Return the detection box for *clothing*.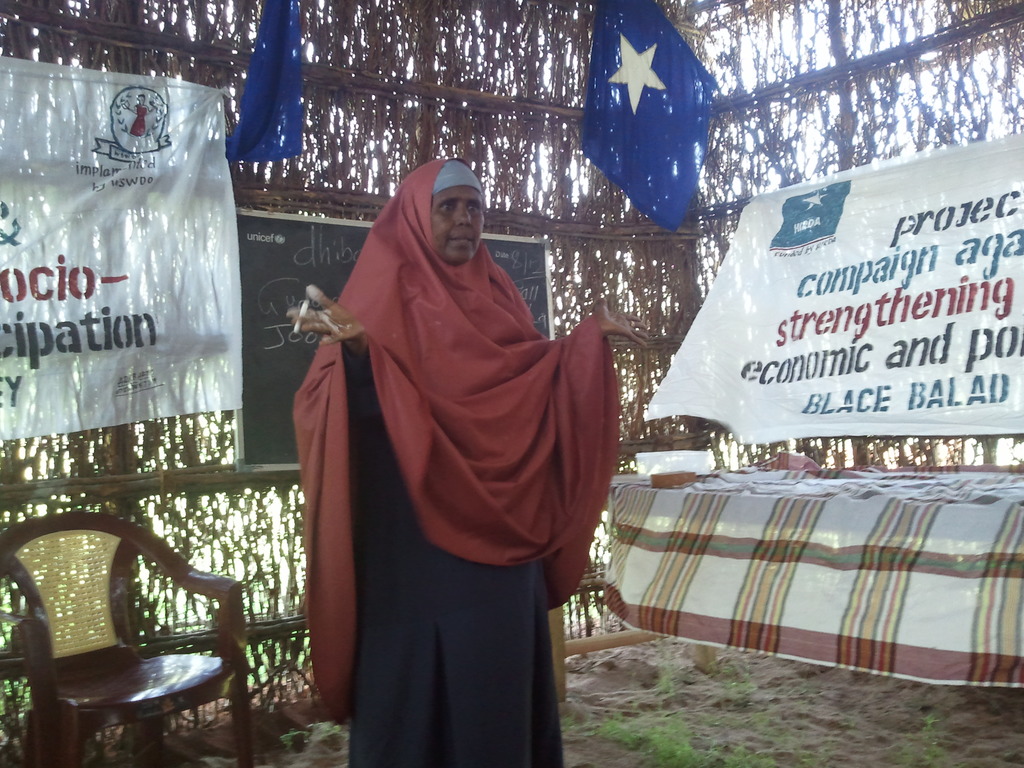
detection(281, 163, 622, 716).
